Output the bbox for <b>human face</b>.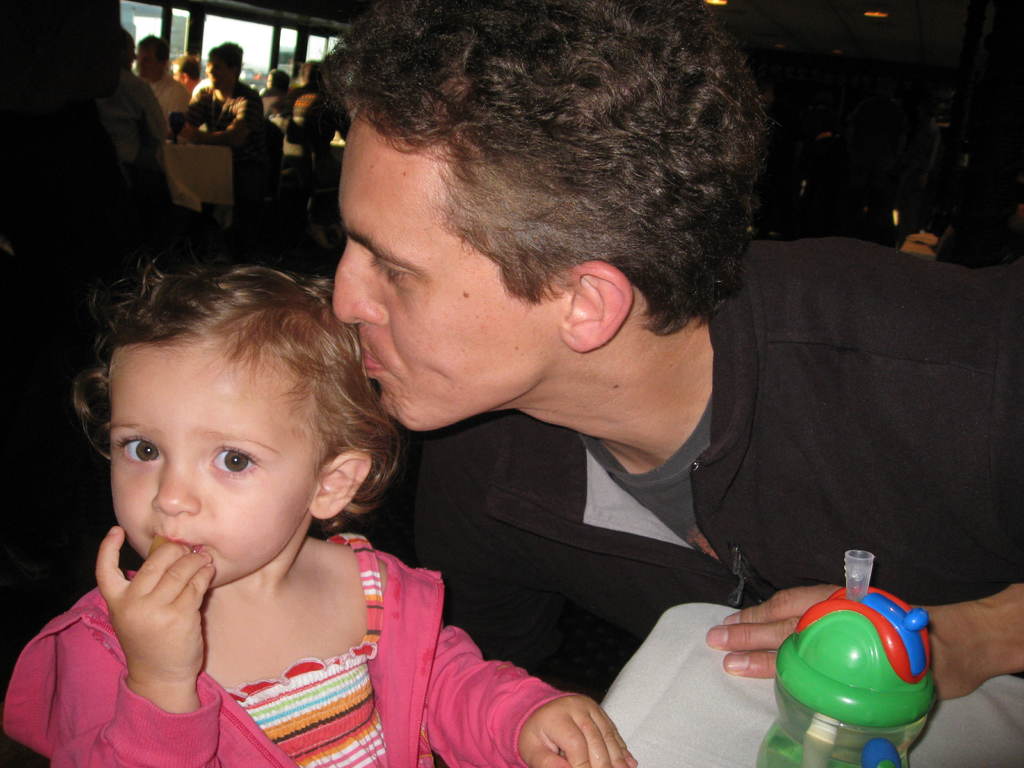
[205,58,231,91].
